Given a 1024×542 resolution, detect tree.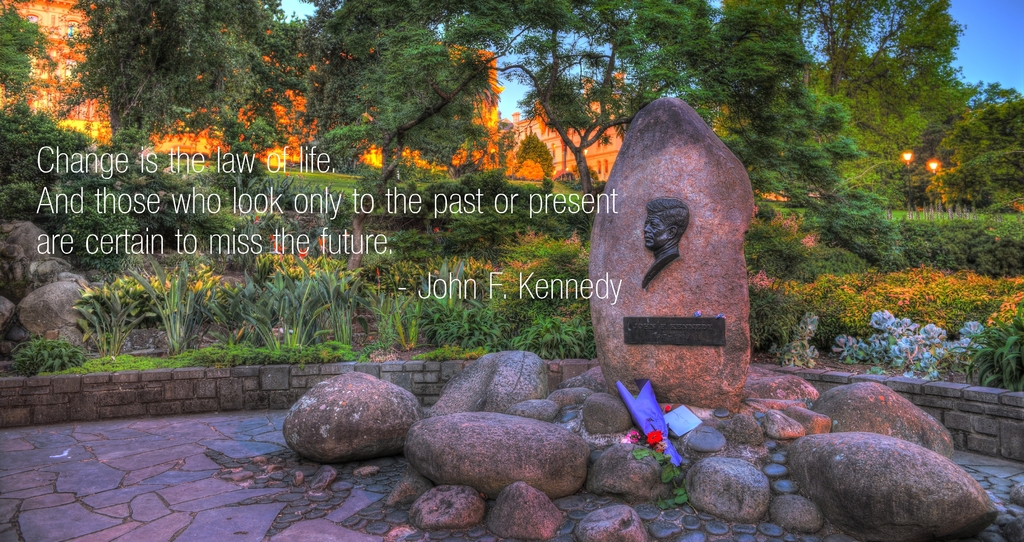
0:0:60:113.
